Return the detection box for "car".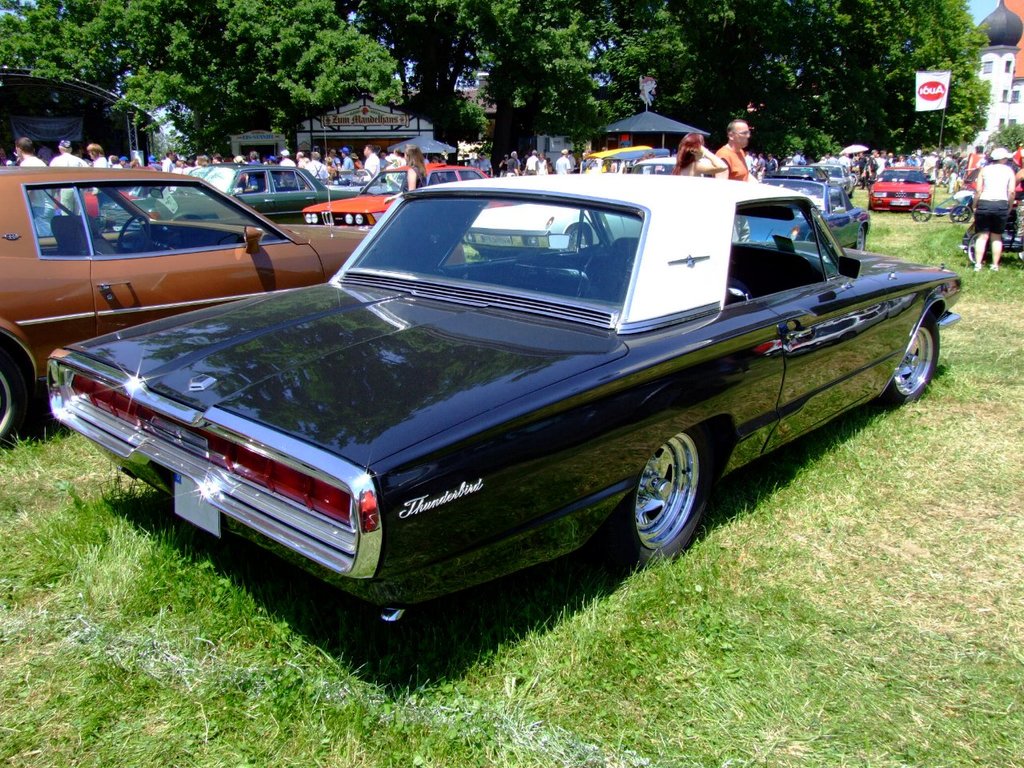
(305,159,489,234).
